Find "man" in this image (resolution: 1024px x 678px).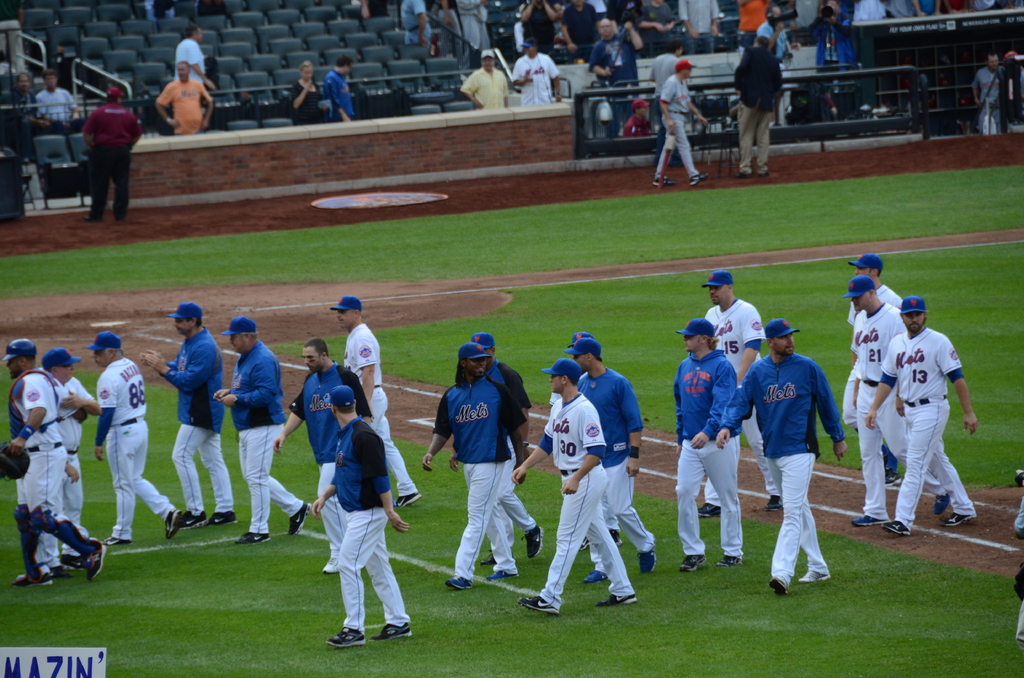
box(566, 339, 666, 579).
